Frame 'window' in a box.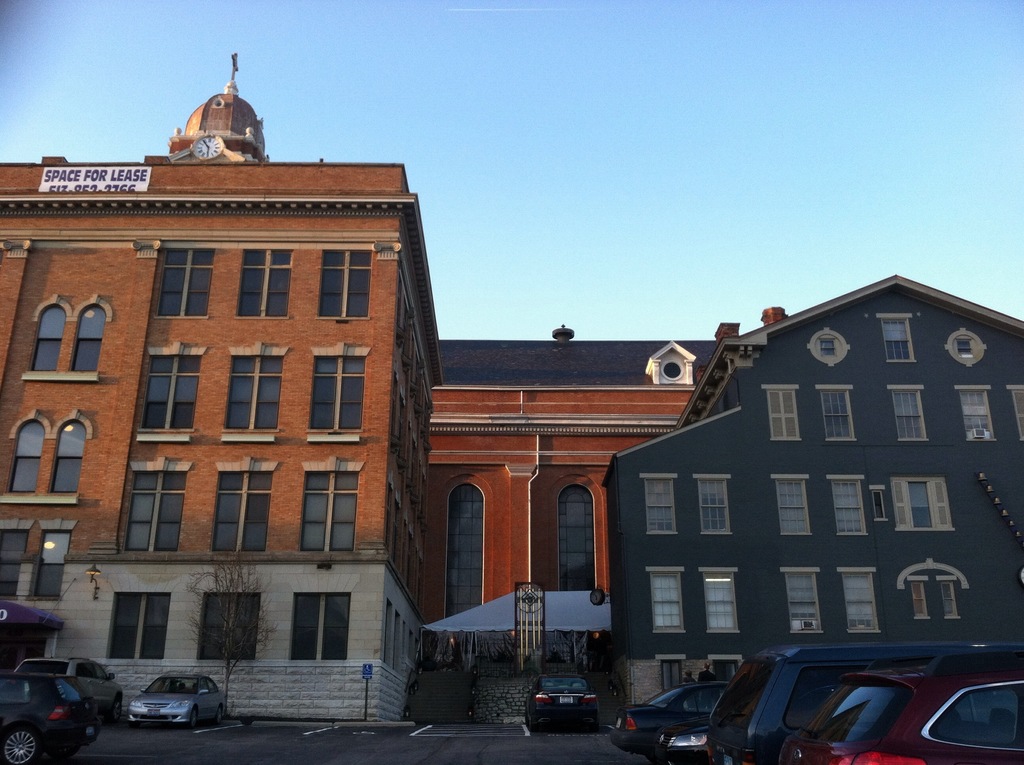
region(24, 295, 116, 381).
